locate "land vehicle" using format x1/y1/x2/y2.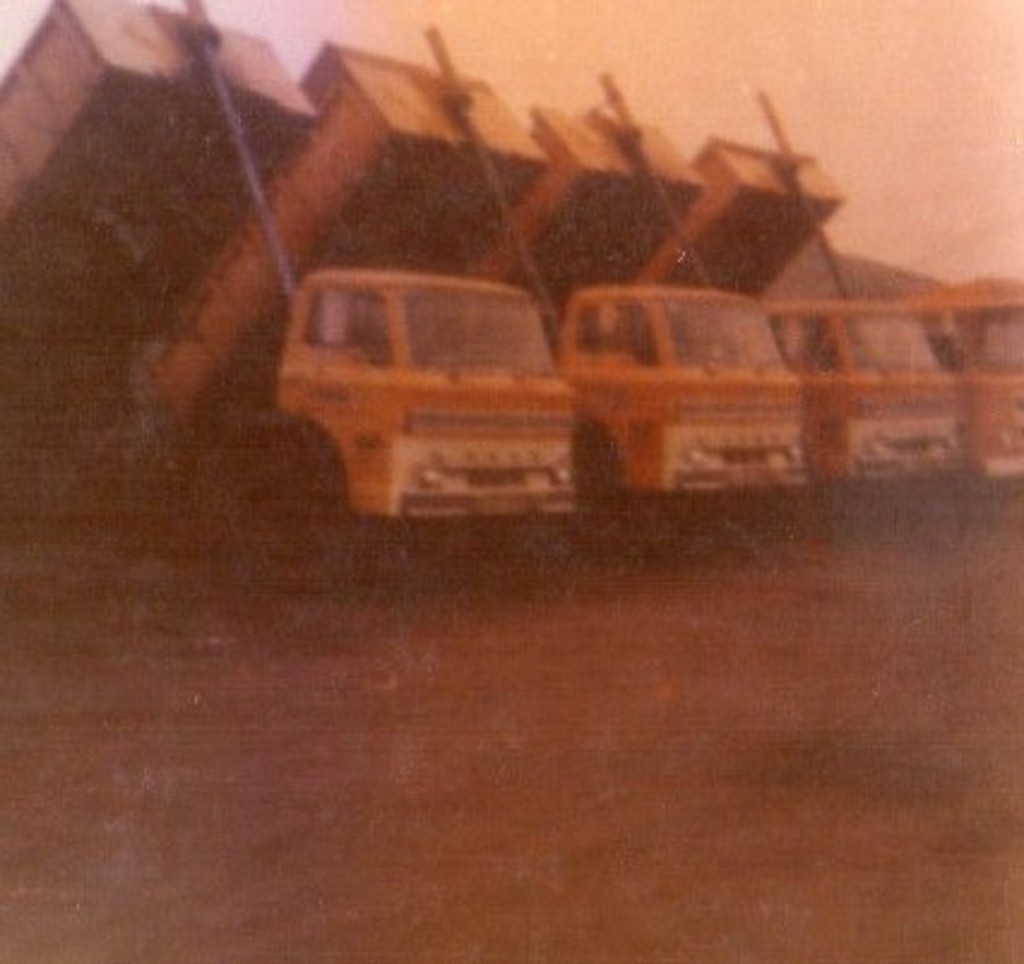
654/91/1022/488.
